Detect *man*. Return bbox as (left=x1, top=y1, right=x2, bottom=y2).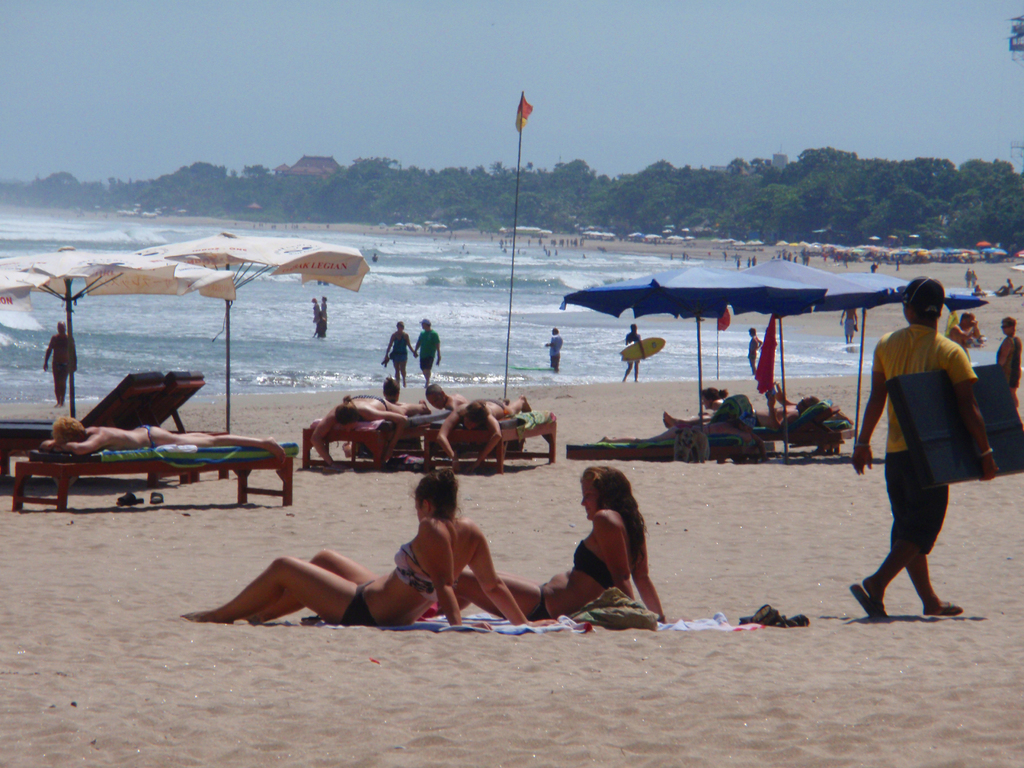
(left=949, top=320, right=979, bottom=373).
